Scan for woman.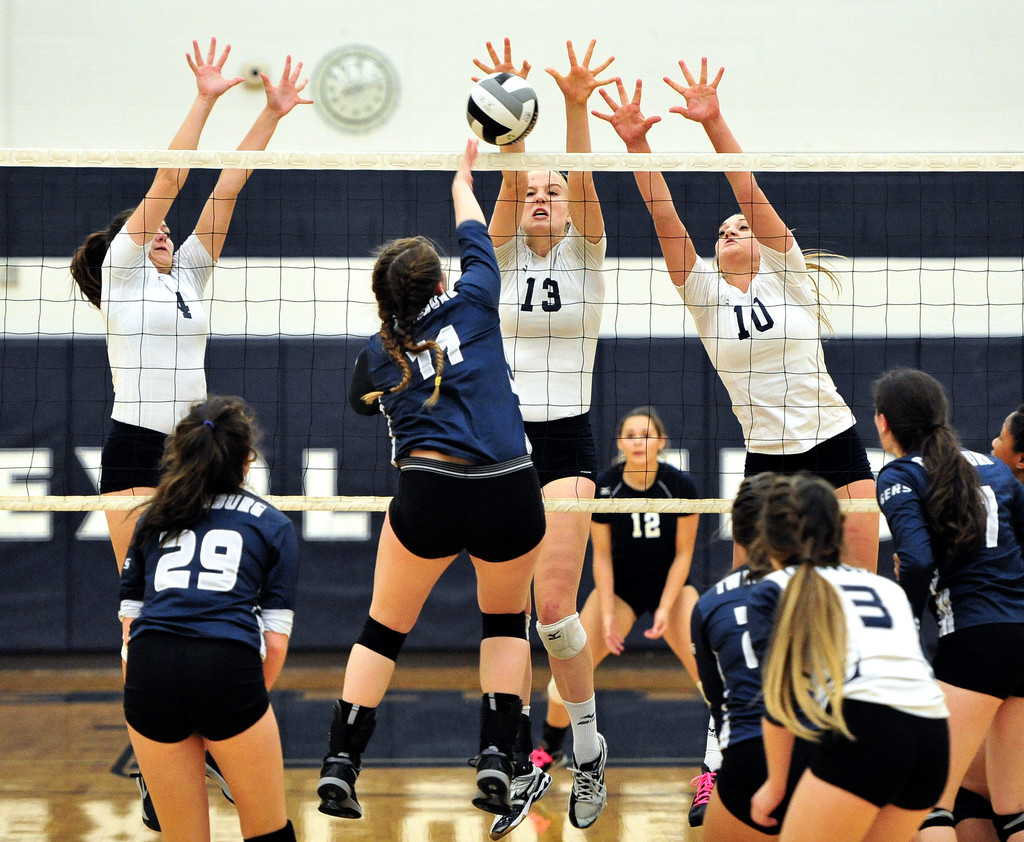
Scan result: select_region(746, 476, 945, 841).
